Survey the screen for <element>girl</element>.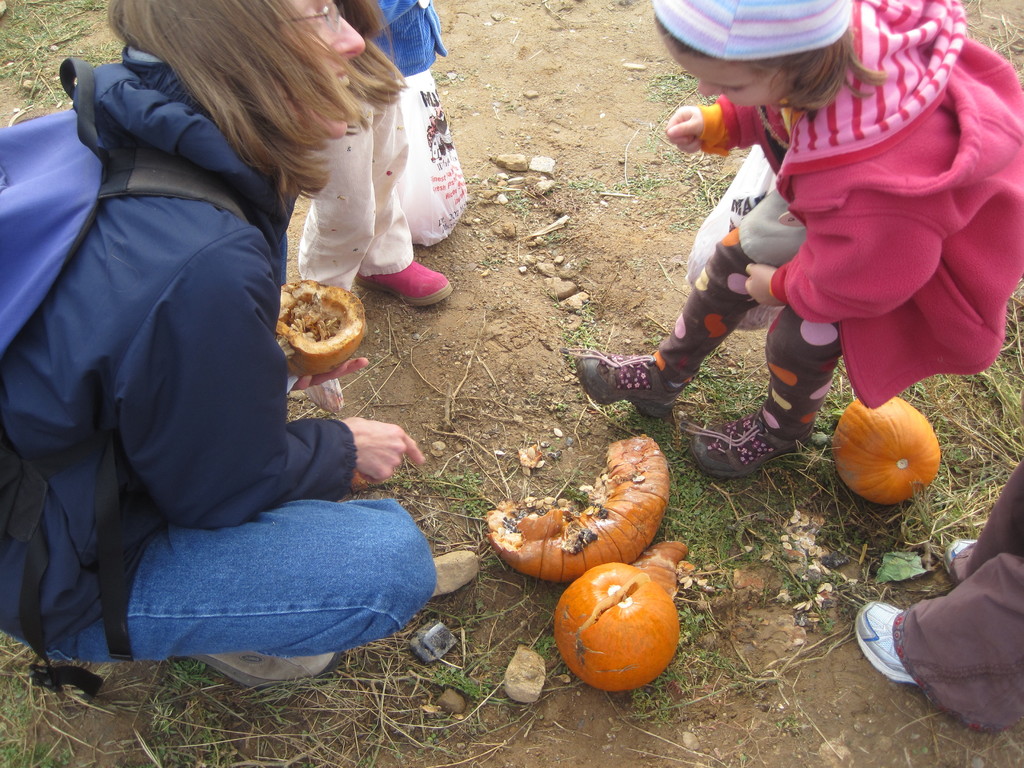
Survey found: <region>290, 0, 449, 326</region>.
